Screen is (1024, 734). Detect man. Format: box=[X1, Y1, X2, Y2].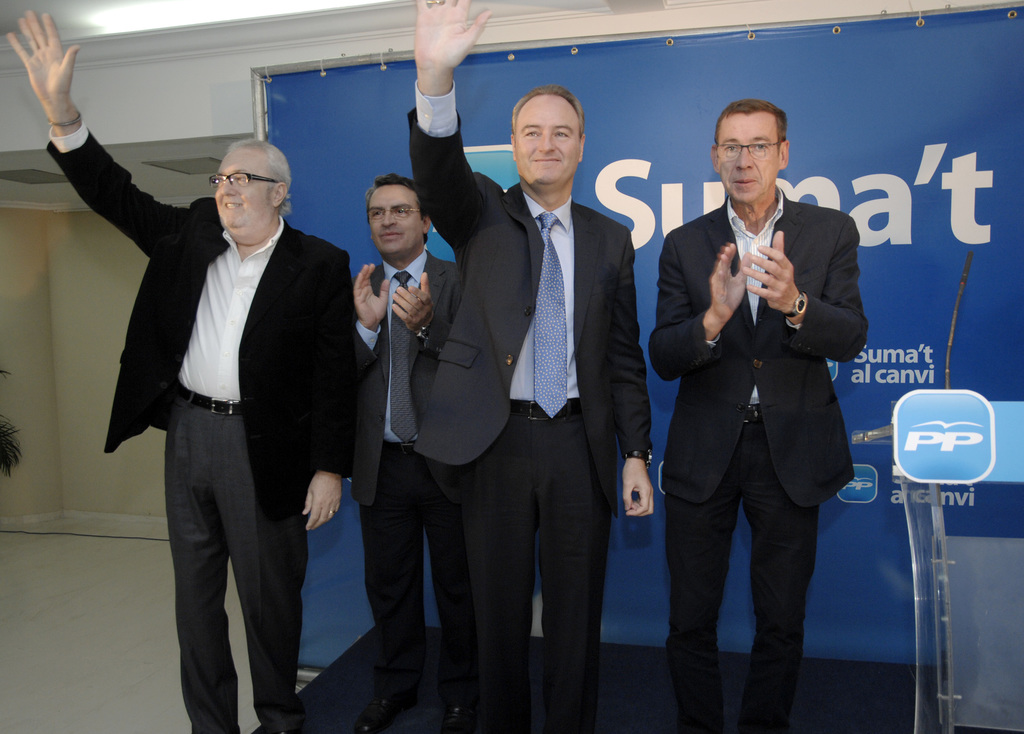
box=[8, 4, 351, 733].
